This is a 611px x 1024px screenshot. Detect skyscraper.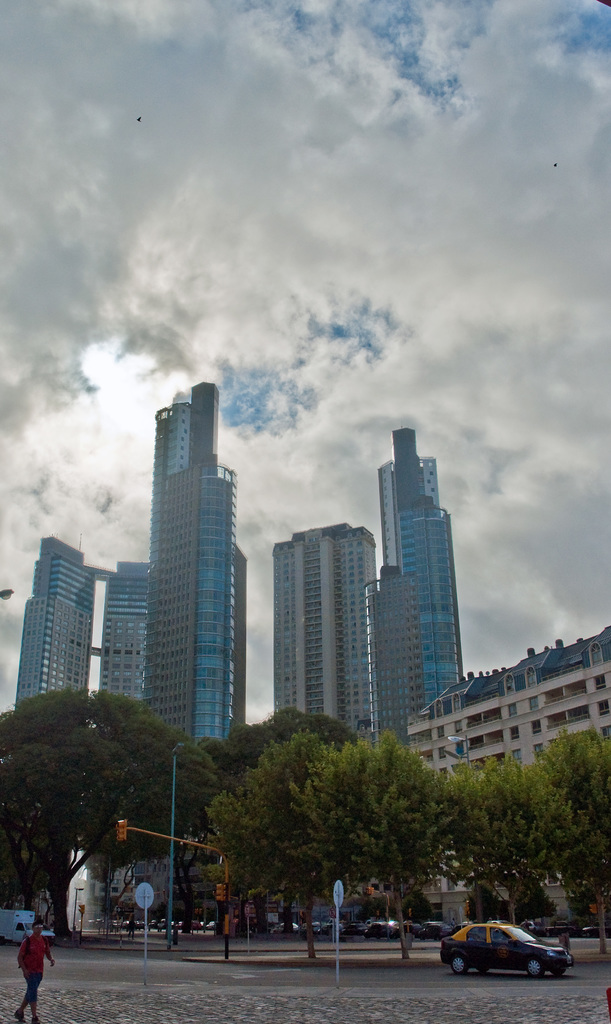
box=[277, 521, 382, 738].
